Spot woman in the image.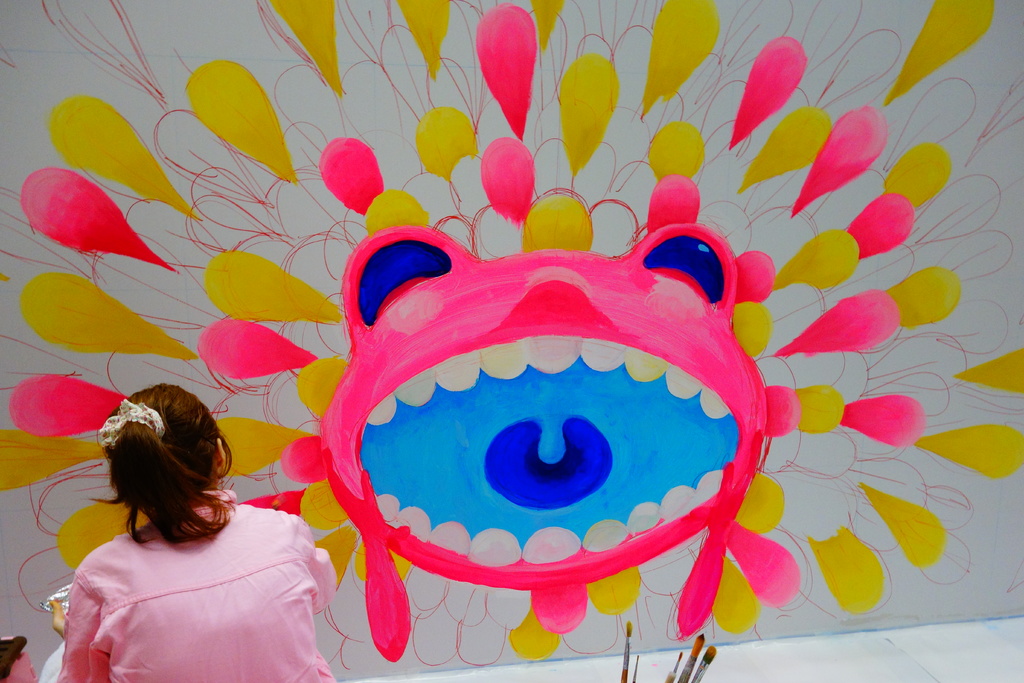
woman found at locate(54, 386, 342, 682).
